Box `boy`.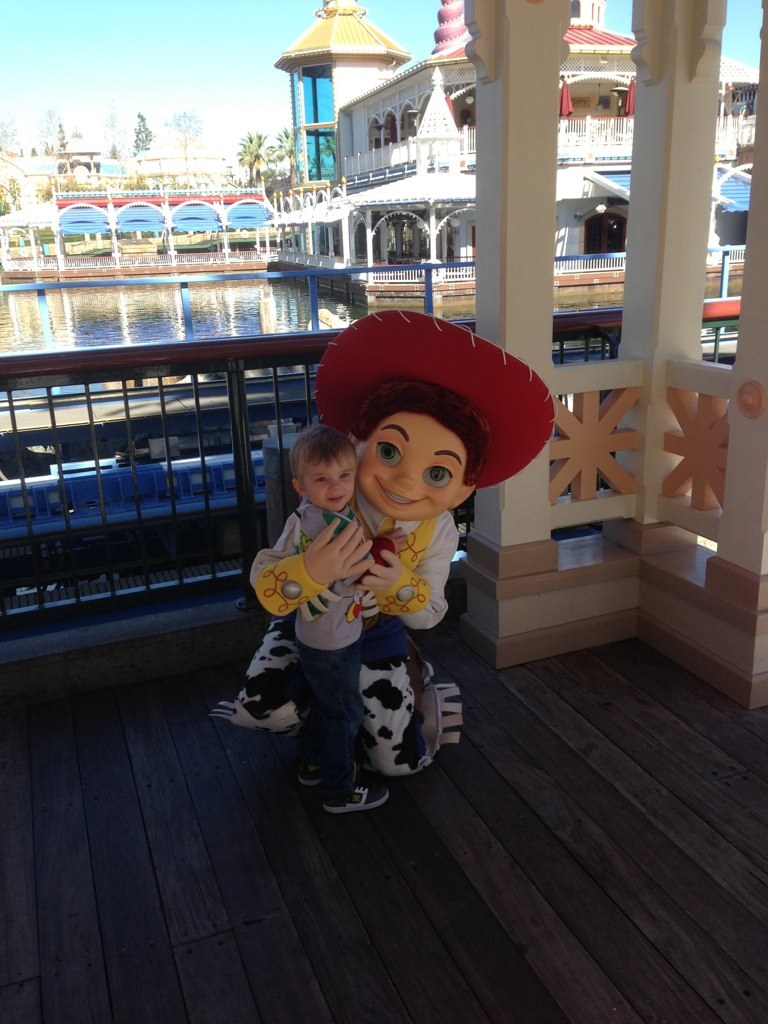
213 378 467 767.
